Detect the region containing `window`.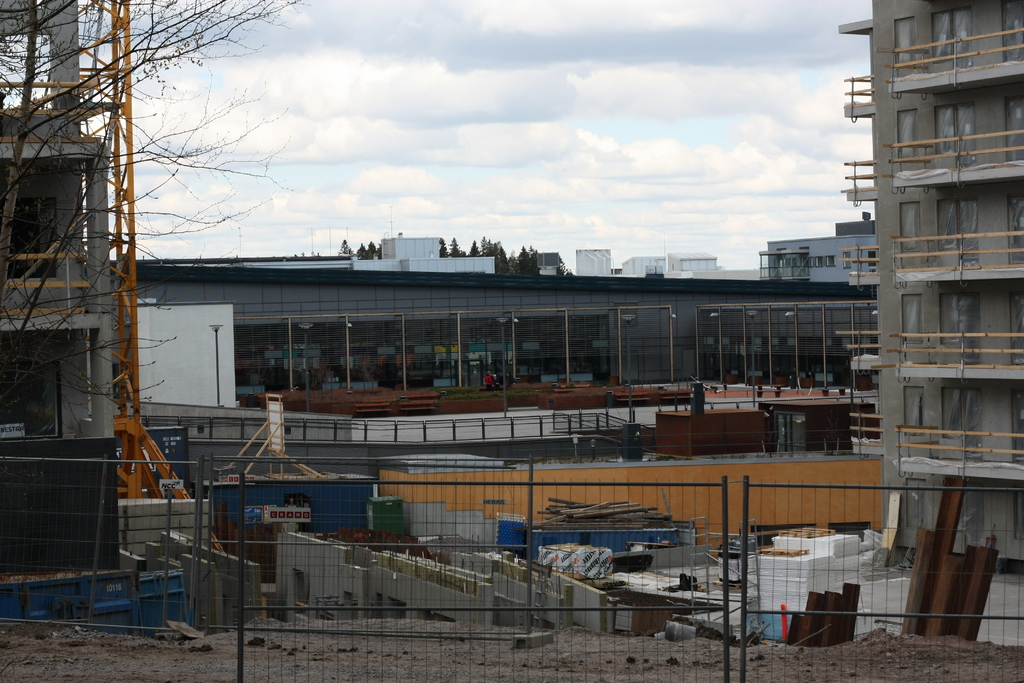
[895, 291, 924, 341].
